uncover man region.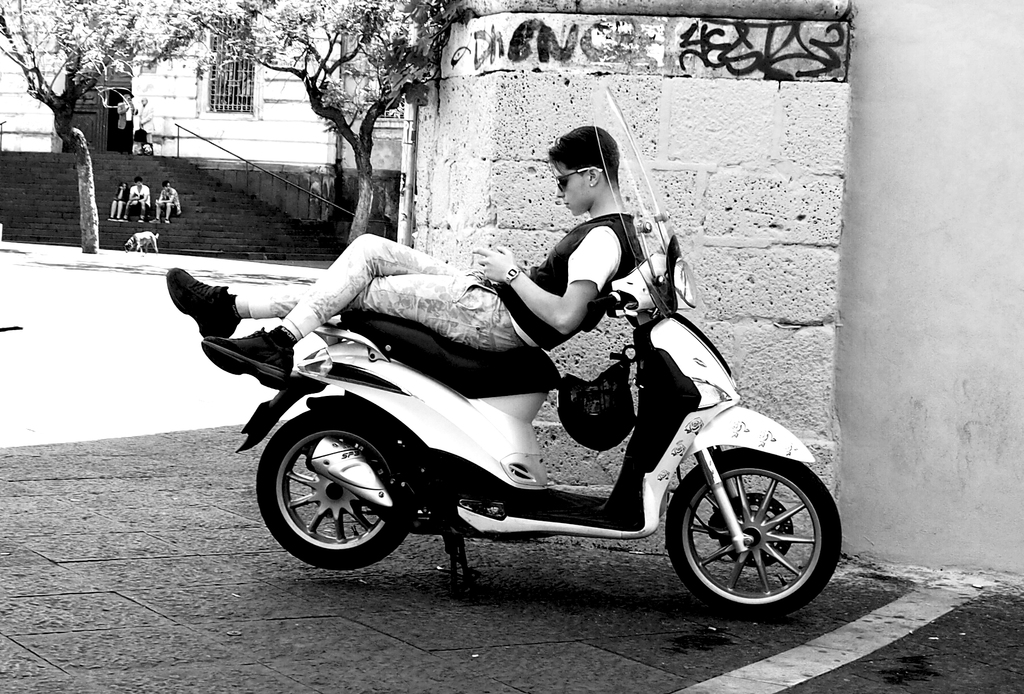
Uncovered: {"left": 151, "top": 179, "right": 183, "bottom": 225}.
